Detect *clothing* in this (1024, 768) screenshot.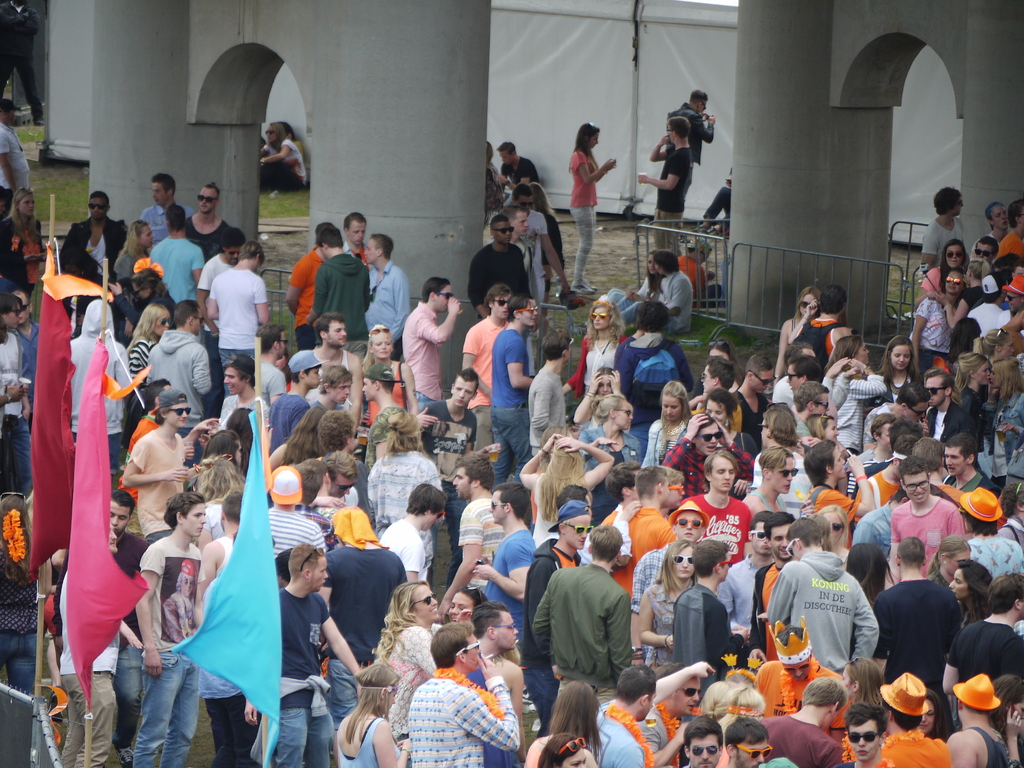
Detection: detection(540, 543, 646, 712).
